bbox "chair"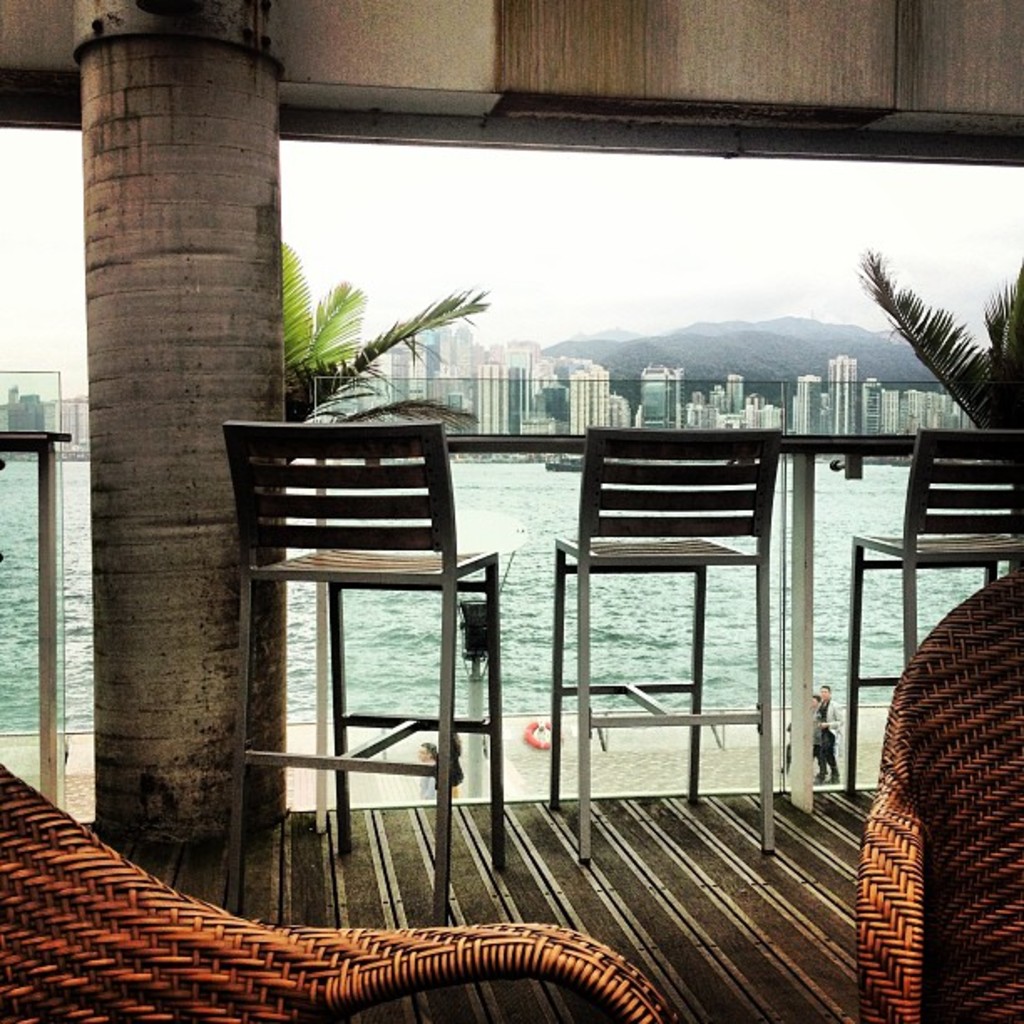
x1=840 y1=428 x2=1022 y2=795
